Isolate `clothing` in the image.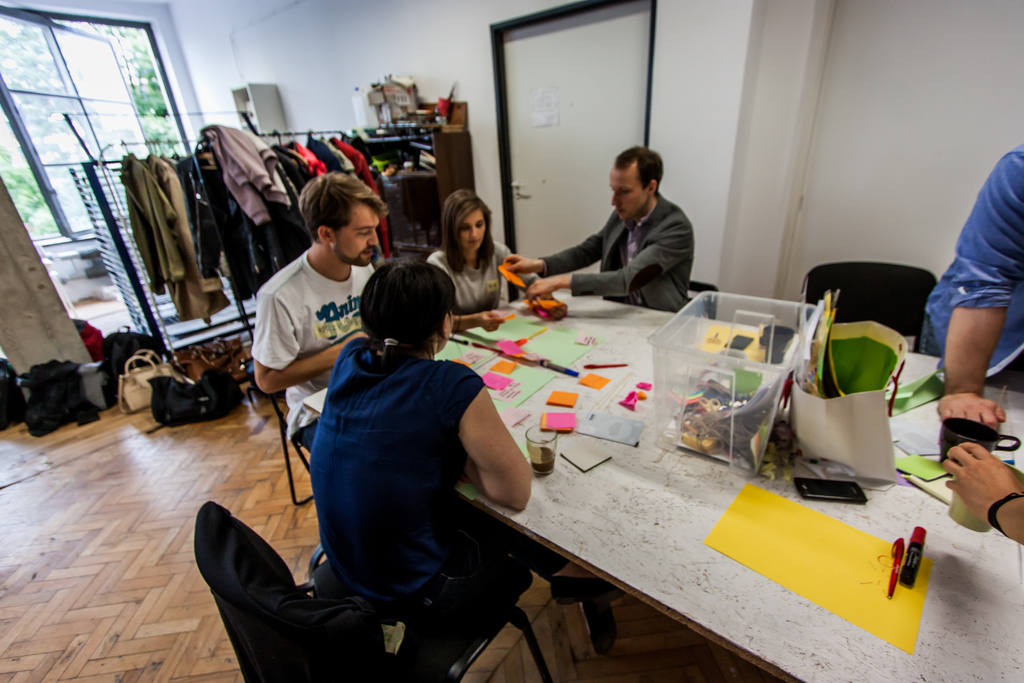
Isolated region: (927, 142, 1023, 383).
